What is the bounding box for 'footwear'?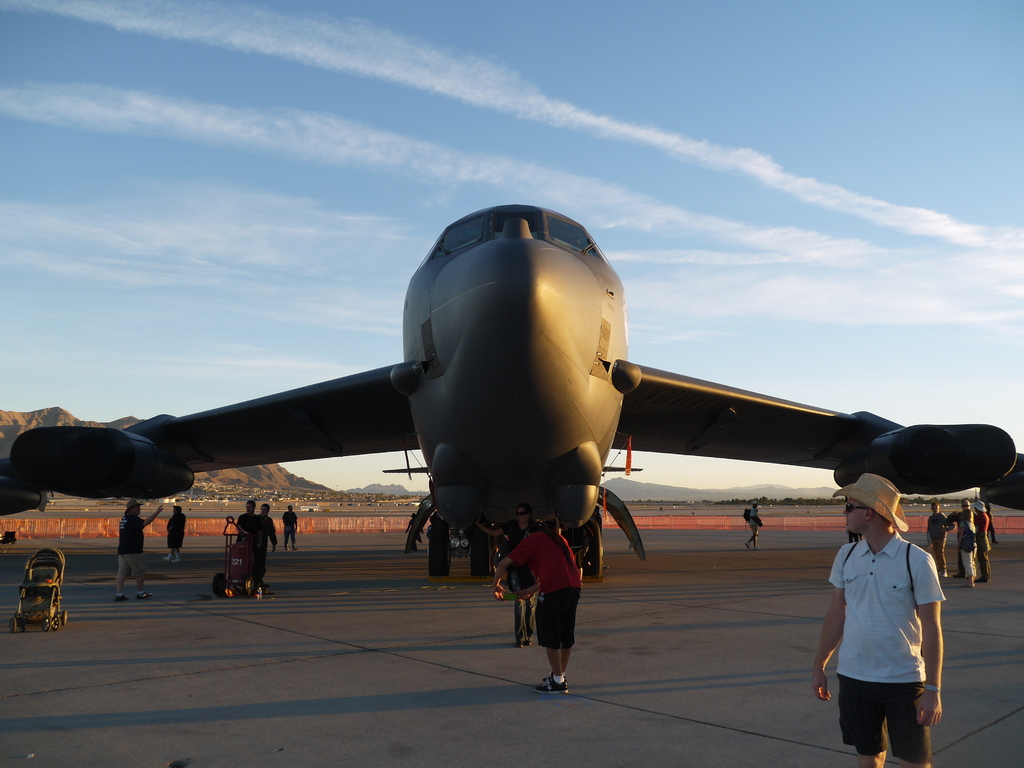
detection(282, 543, 289, 549).
